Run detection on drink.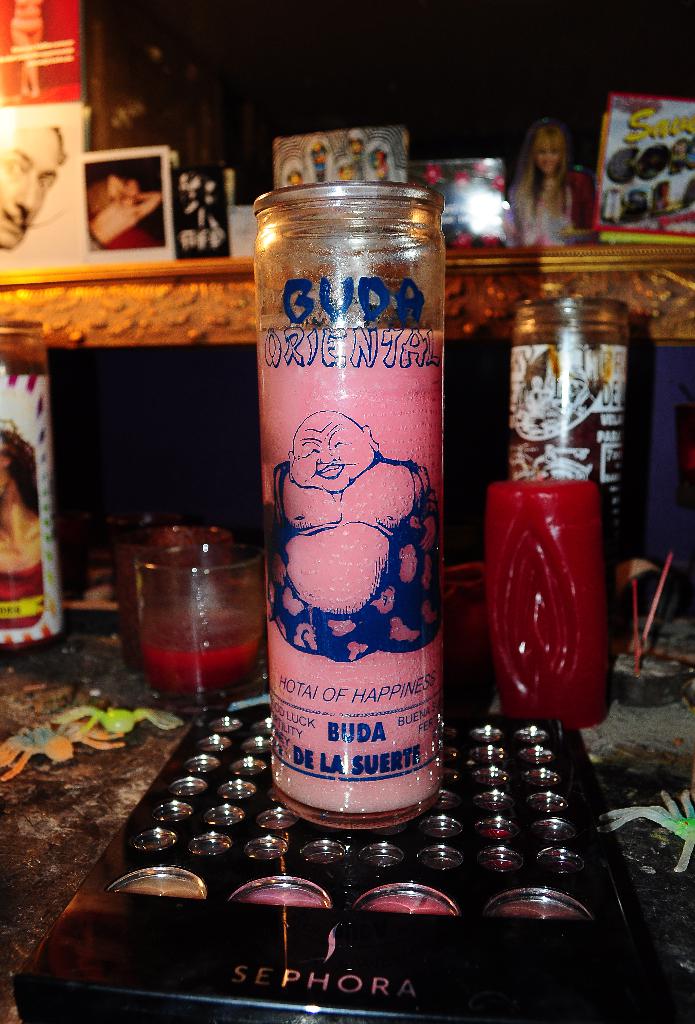
Result: l=114, t=524, r=266, b=720.
